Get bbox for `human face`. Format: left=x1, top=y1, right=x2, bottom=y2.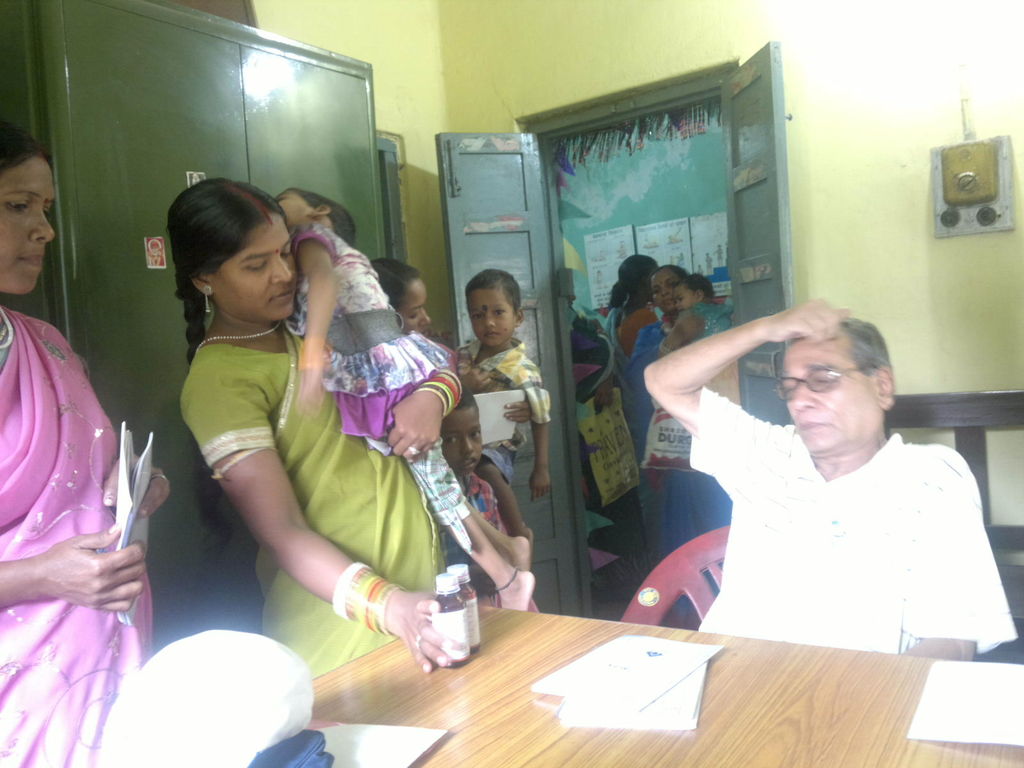
left=654, top=276, right=684, bottom=312.
